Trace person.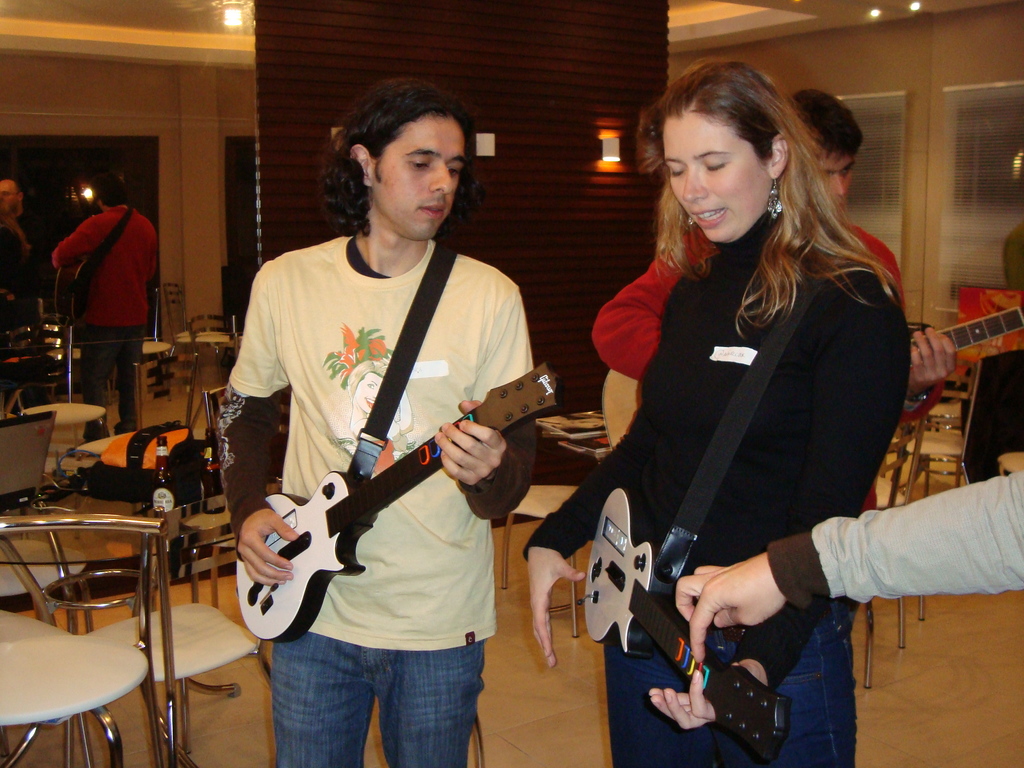
Traced to bbox=(525, 61, 913, 767).
